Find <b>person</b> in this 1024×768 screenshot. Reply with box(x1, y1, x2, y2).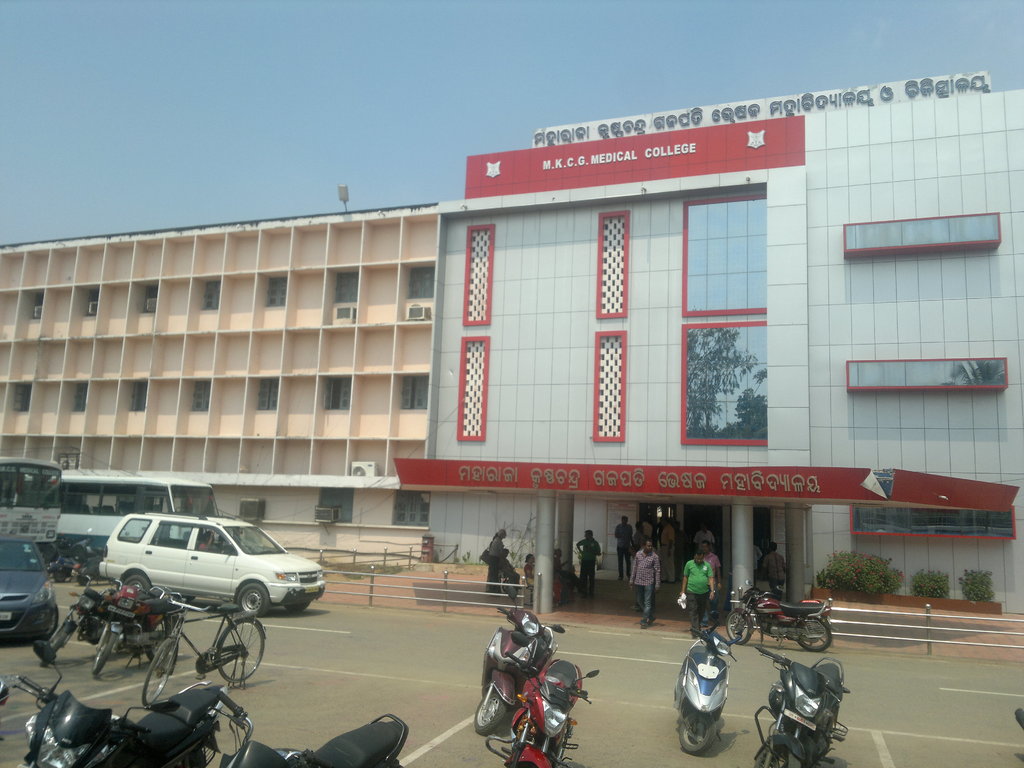
box(554, 548, 579, 589).
